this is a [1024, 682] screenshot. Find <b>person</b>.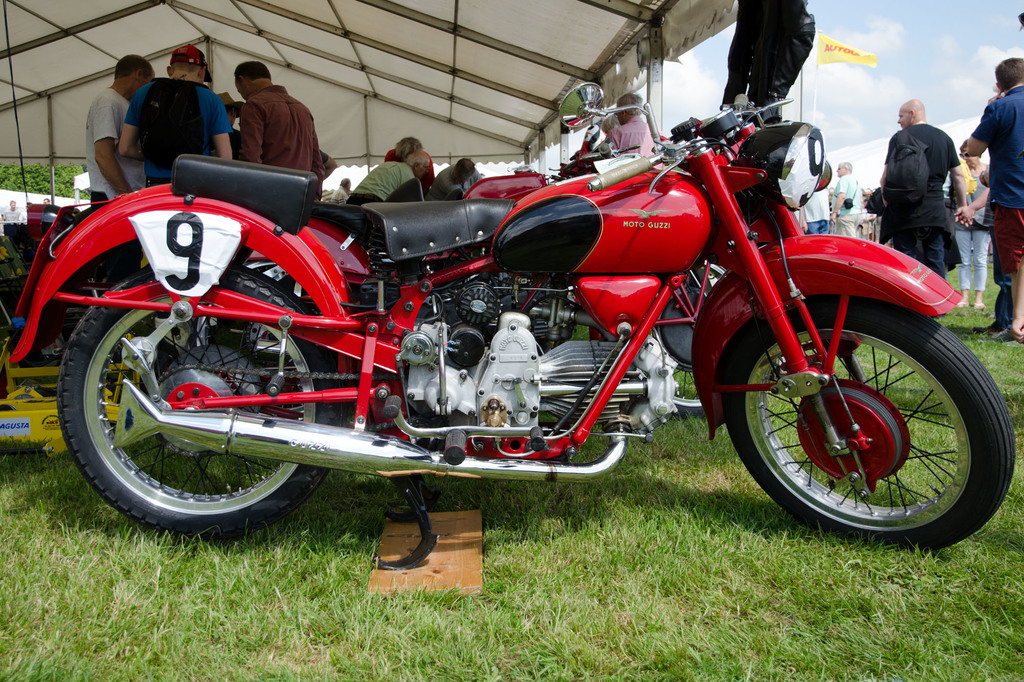
Bounding box: <region>441, 155, 493, 210</region>.
